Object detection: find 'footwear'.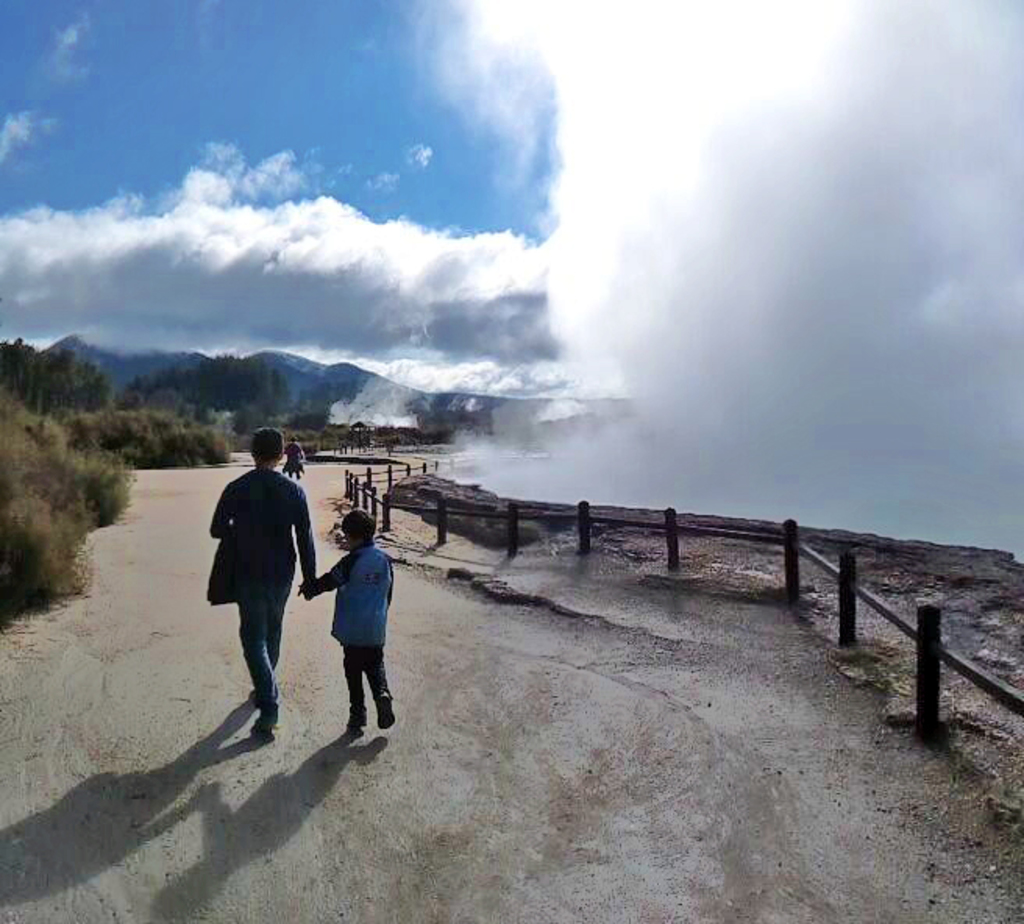
bbox=[242, 684, 272, 704].
